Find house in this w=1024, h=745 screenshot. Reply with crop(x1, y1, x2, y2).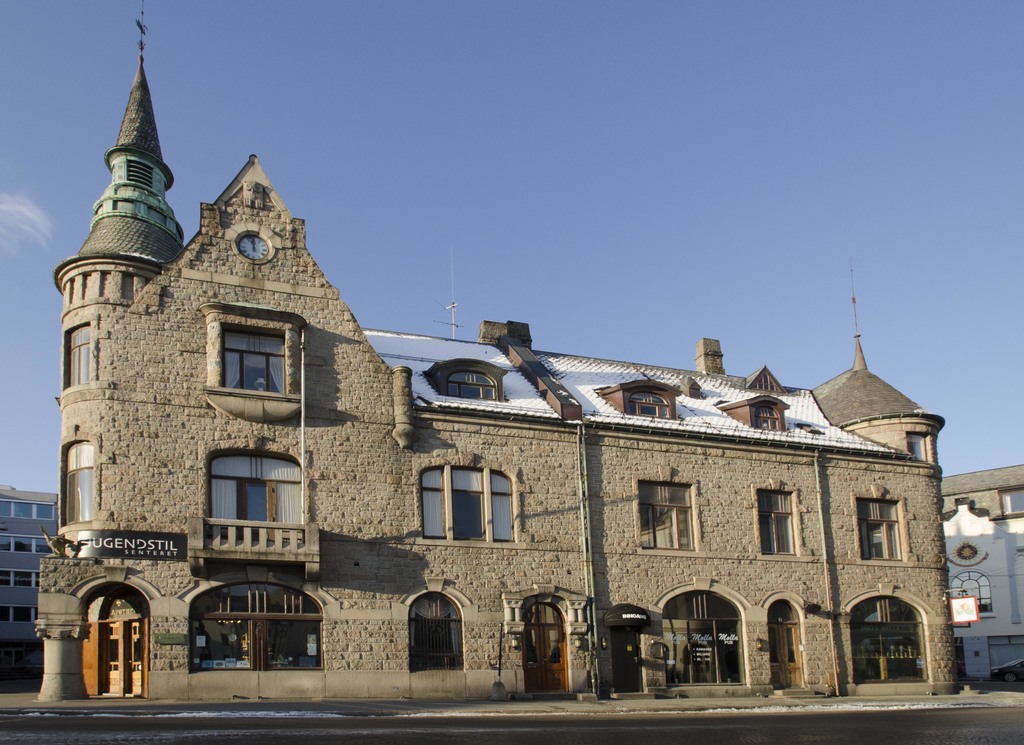
crop(938, 460, 1023, 695).
